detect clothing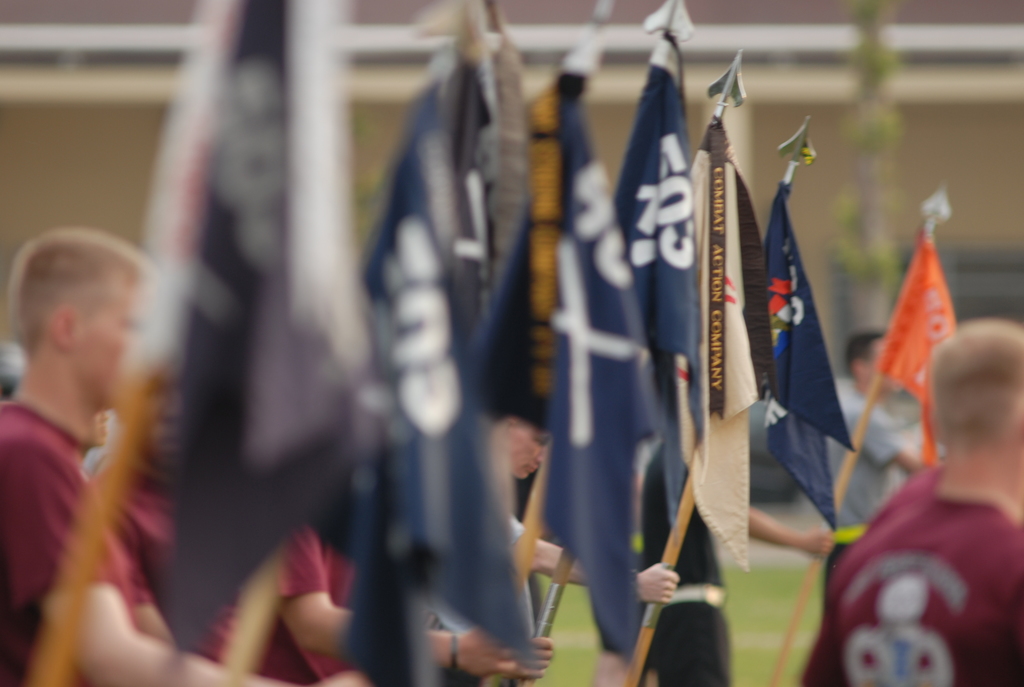
x1=0, y1=400, x2=145, y2=685
